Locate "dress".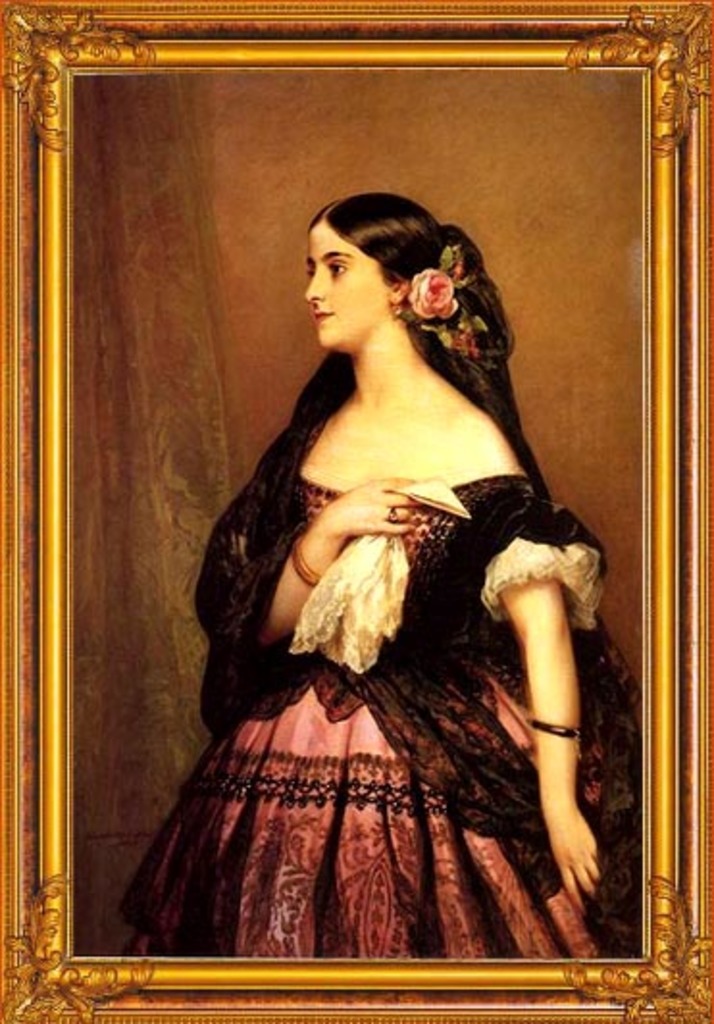
Bounding box: Rect(121, 462, 643, 960).
